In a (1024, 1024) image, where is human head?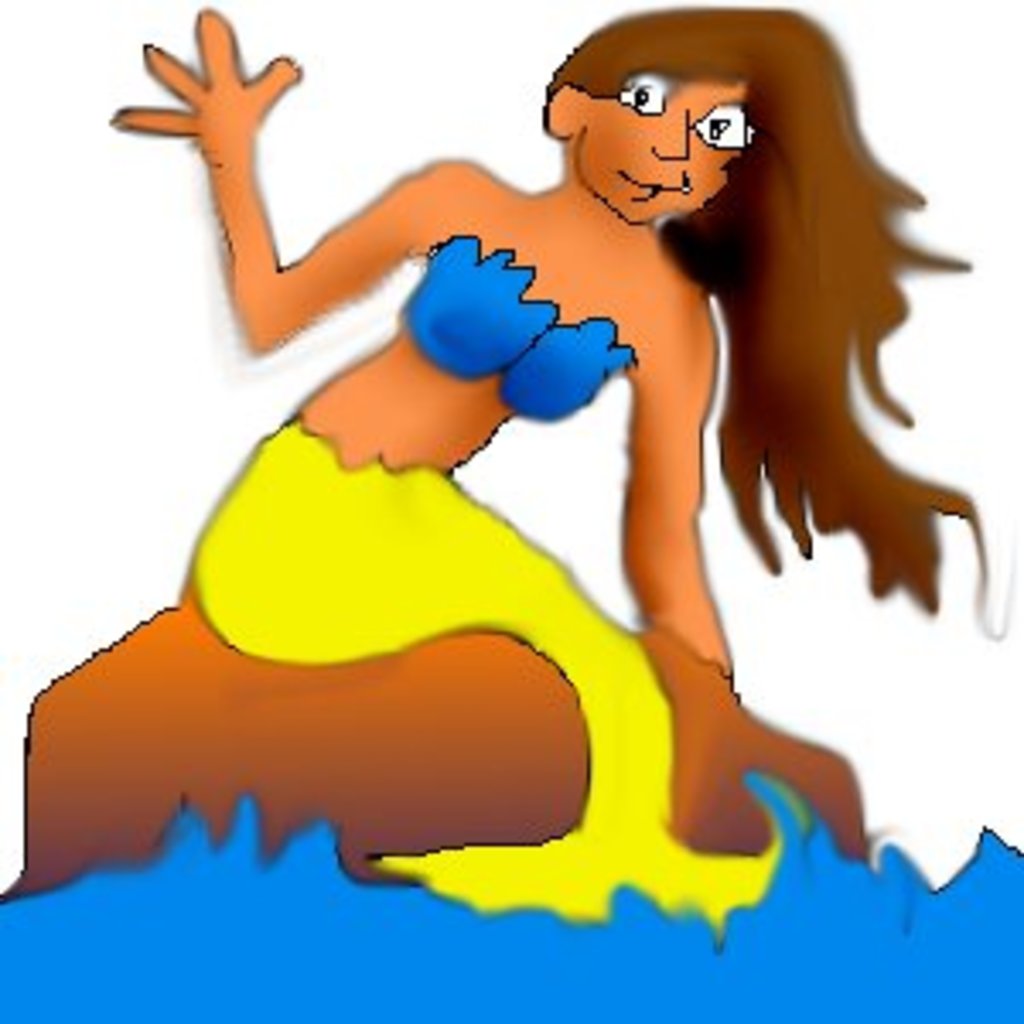
pyautogui.locateOnScreen(546, 3, 1021, 635).
